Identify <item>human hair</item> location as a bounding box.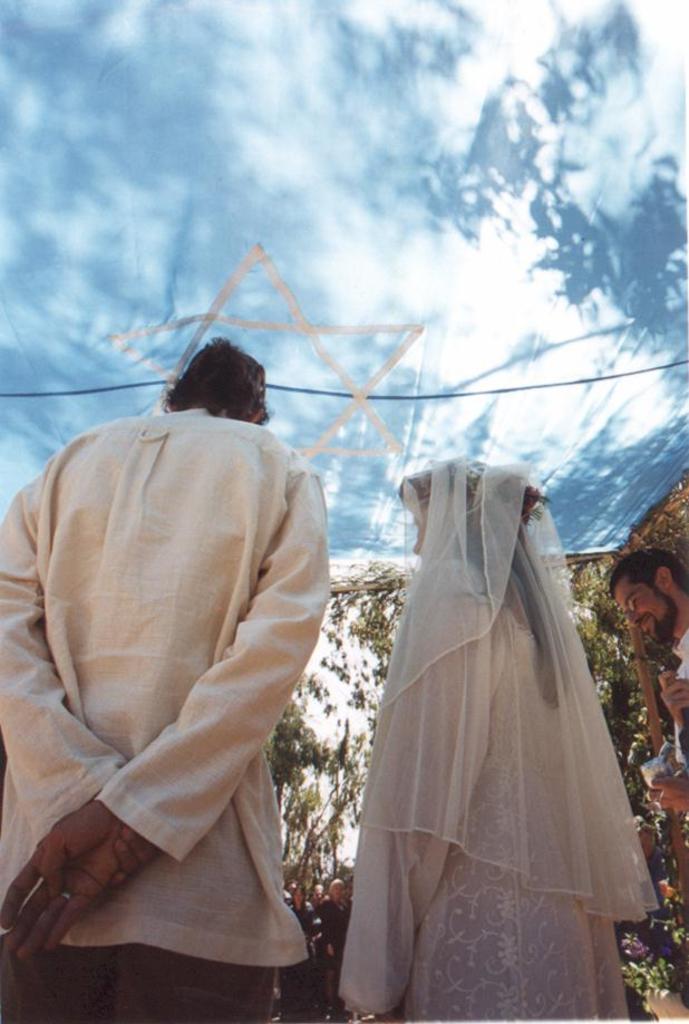
left=154, top=337, right=263, bottom=410.
